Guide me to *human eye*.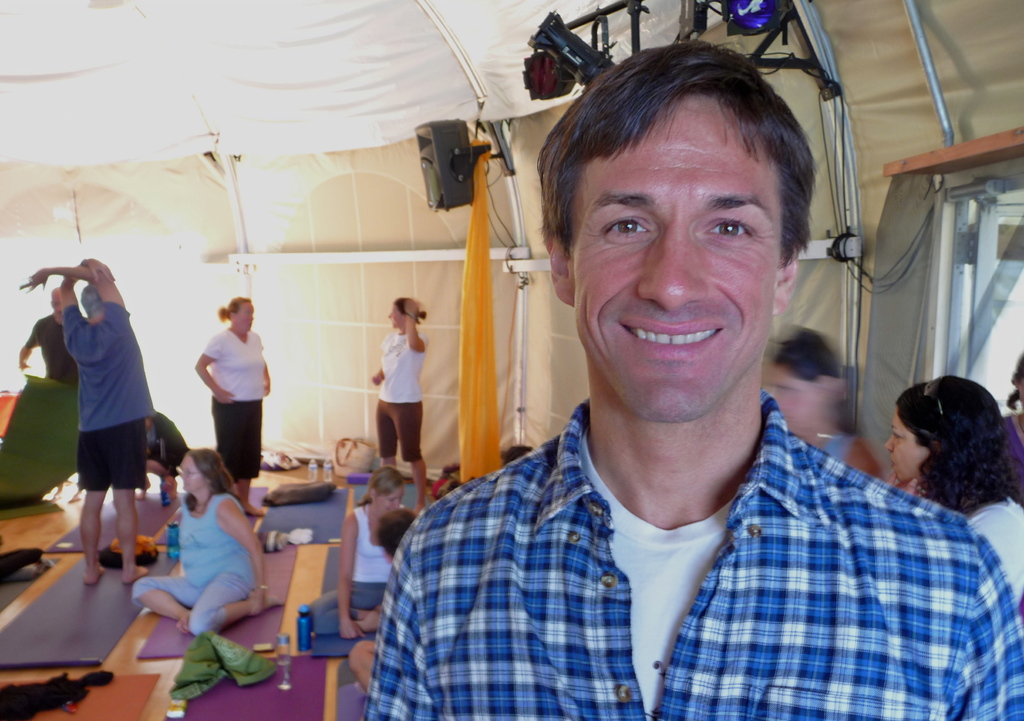
Guidance: (x1=598, y1=209, x2=655, y2=245).
